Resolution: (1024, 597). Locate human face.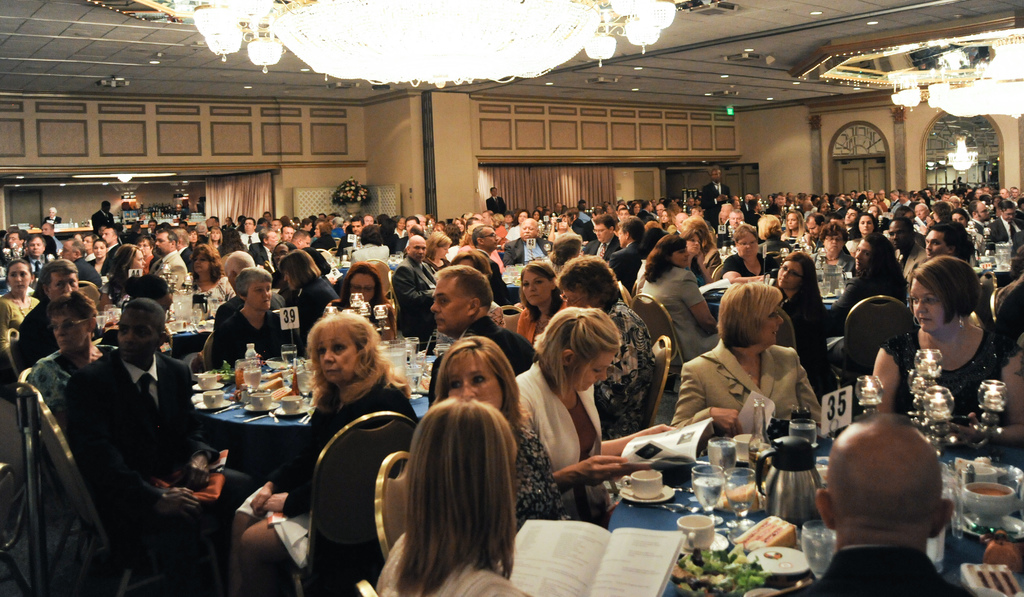
{"x1": 241, "y1": 280, "x2": 273, "y2": 314}.
